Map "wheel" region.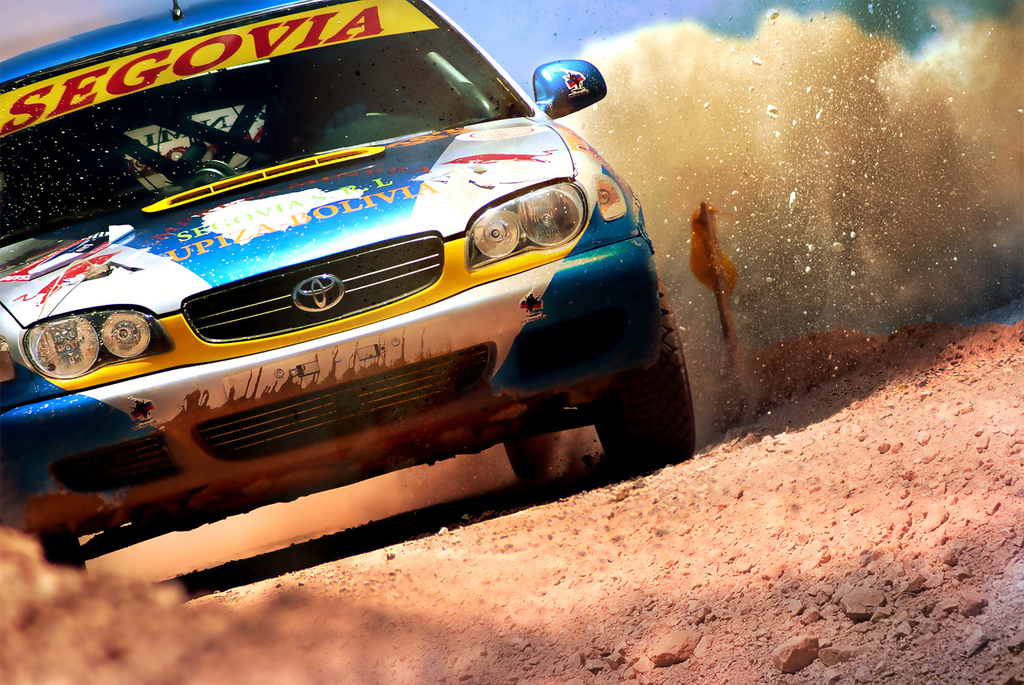
Mapped to [x1=592, y1=264, x2=695, y2=455].
